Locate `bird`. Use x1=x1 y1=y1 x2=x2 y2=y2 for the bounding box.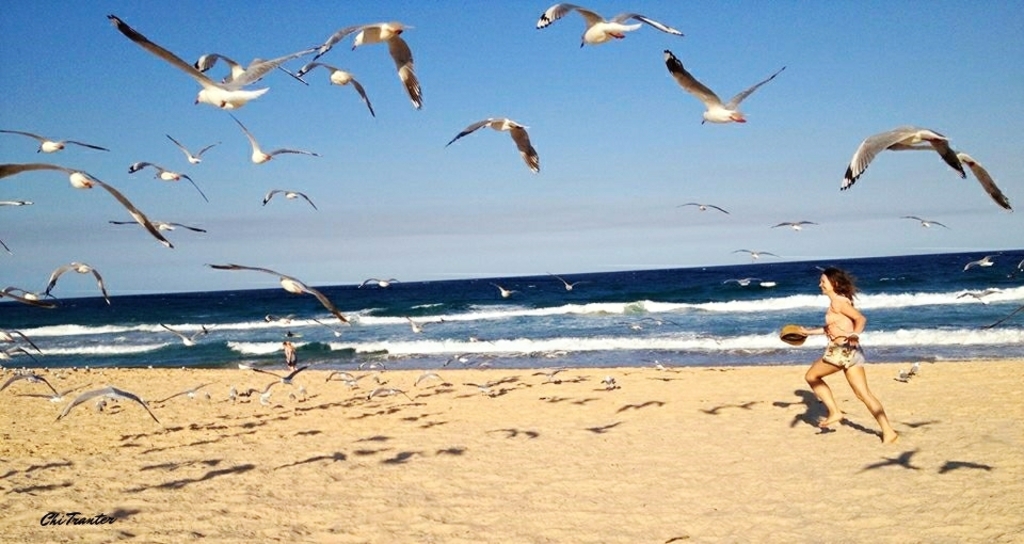
x1=441 y1=115 x2=539 y2=175.
